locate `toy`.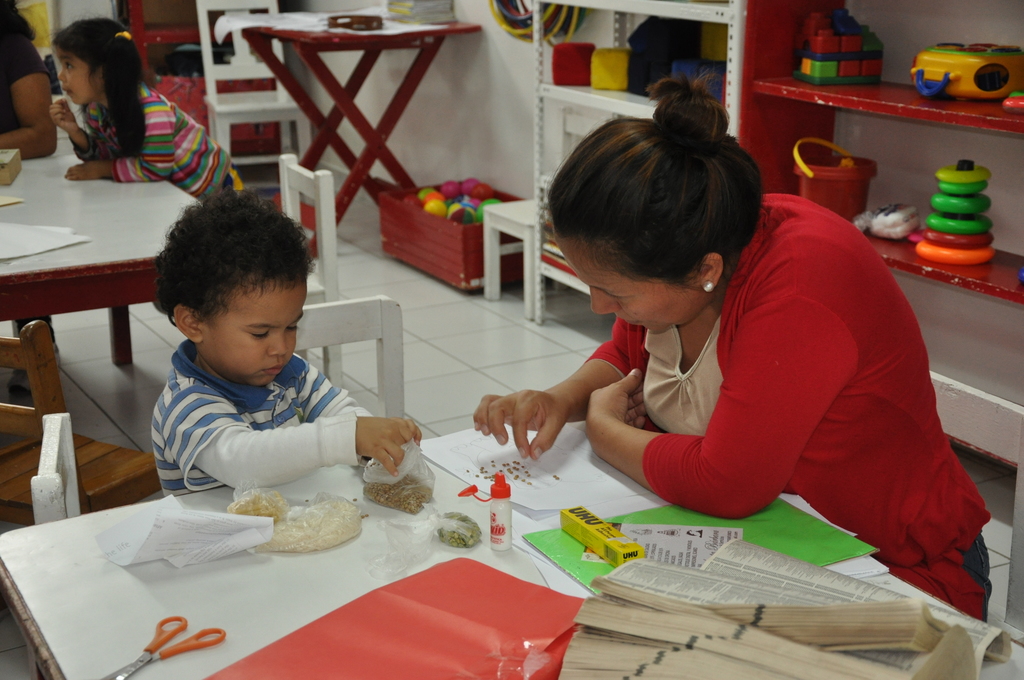
Bounding box: (788, 3, 894, 90).
